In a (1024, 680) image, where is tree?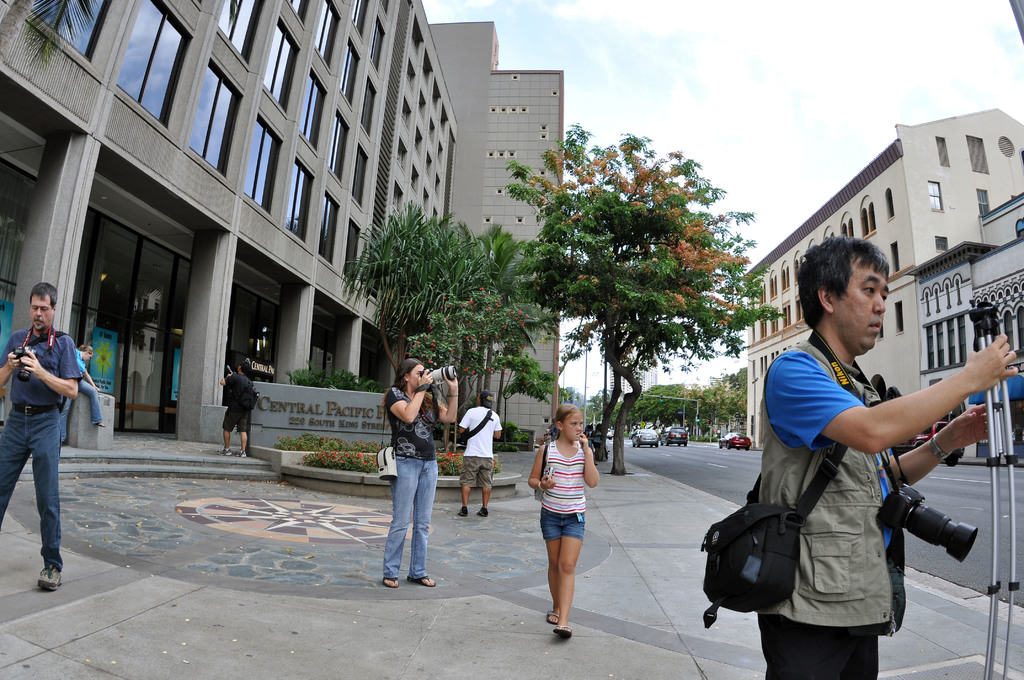
bbox(451, 222, 556, 339).
